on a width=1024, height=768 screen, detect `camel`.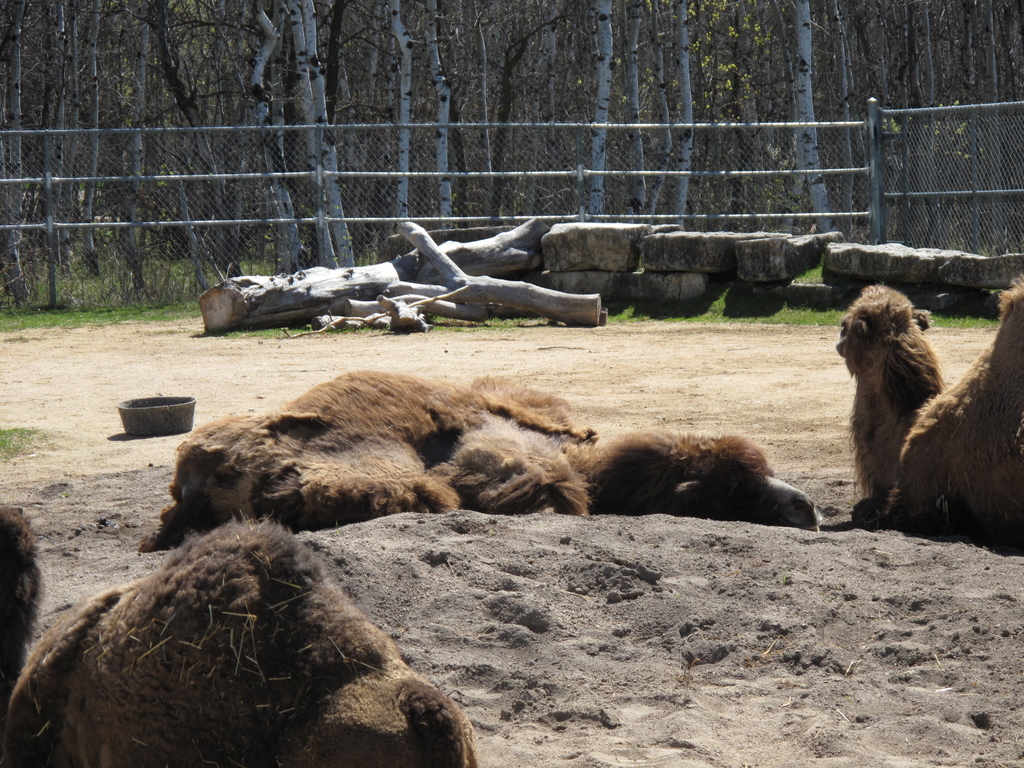
<region>2, 504, 476, 767</region>.
